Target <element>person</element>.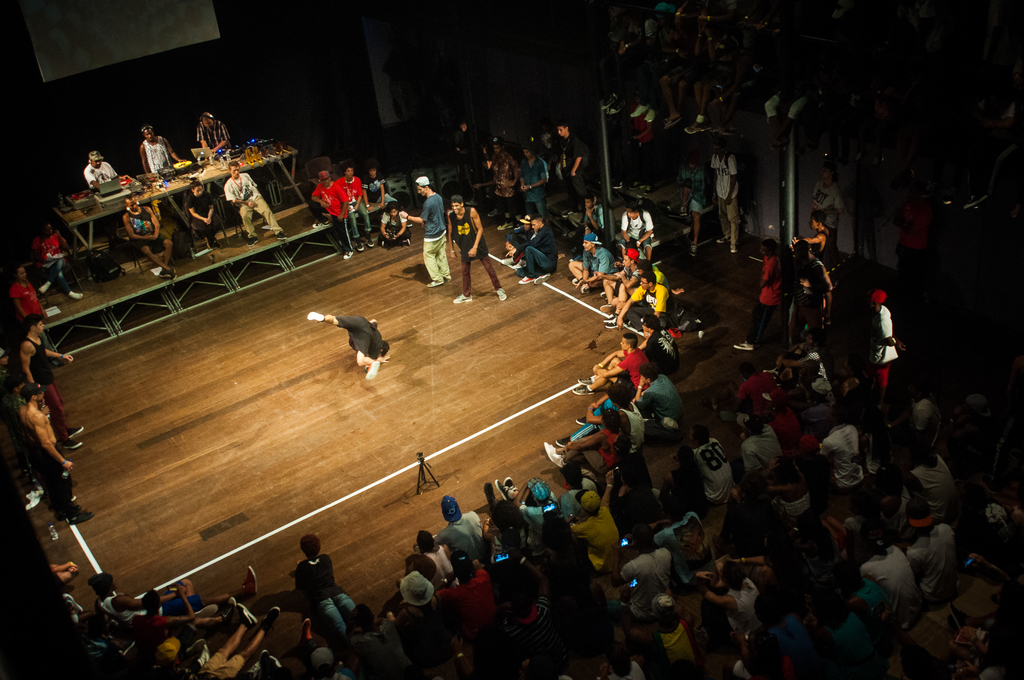
Target region: 305:166:353:259.
